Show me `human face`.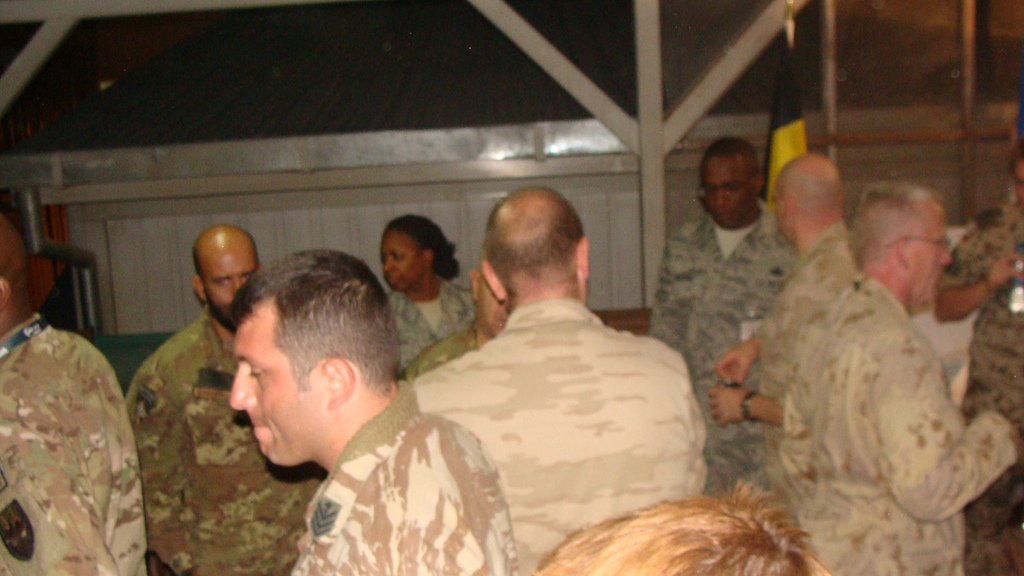
`human face` is here: <bbox>909, 212, 948, 305</bbox>.
